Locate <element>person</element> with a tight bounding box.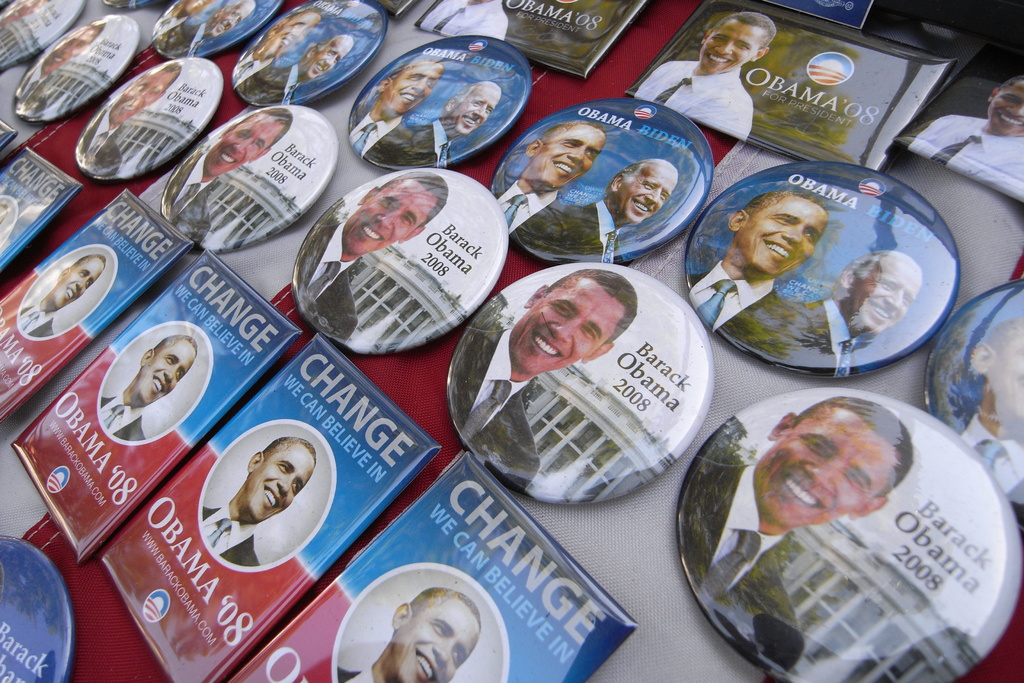
294:167:456:349.
